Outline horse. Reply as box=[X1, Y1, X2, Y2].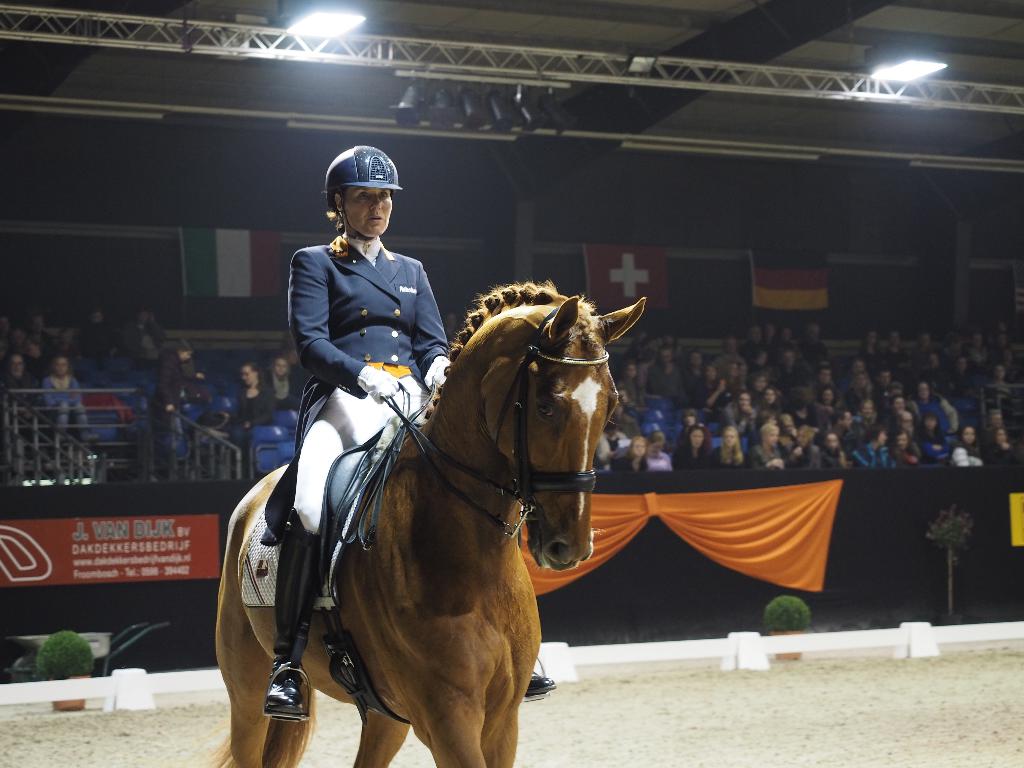
box=[182, 278, 650, 767].
